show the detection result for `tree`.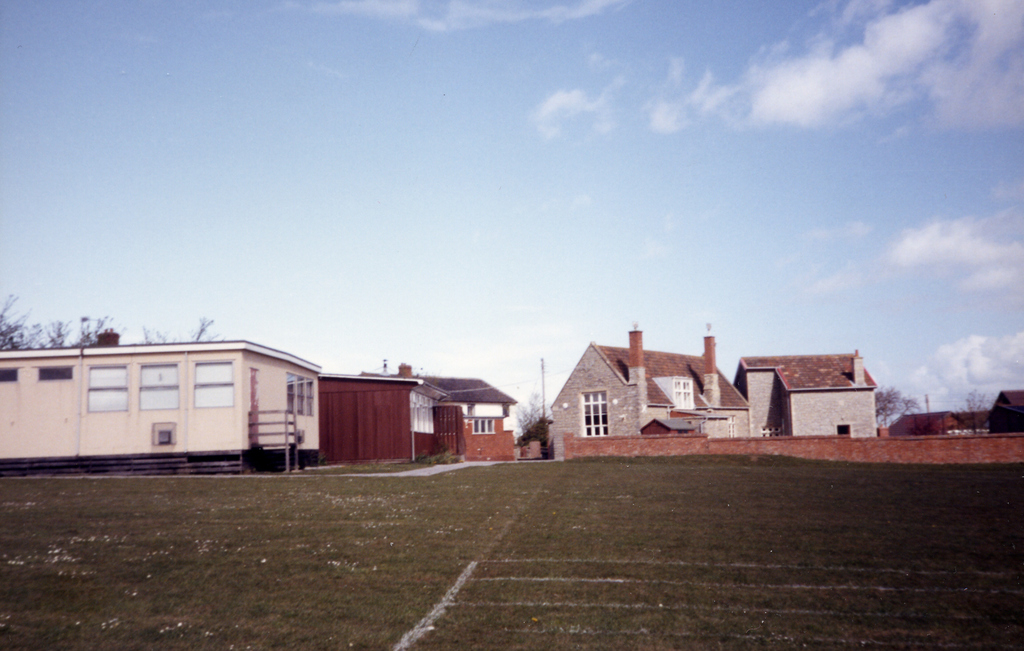
detection(141, 317, 227, 343).
